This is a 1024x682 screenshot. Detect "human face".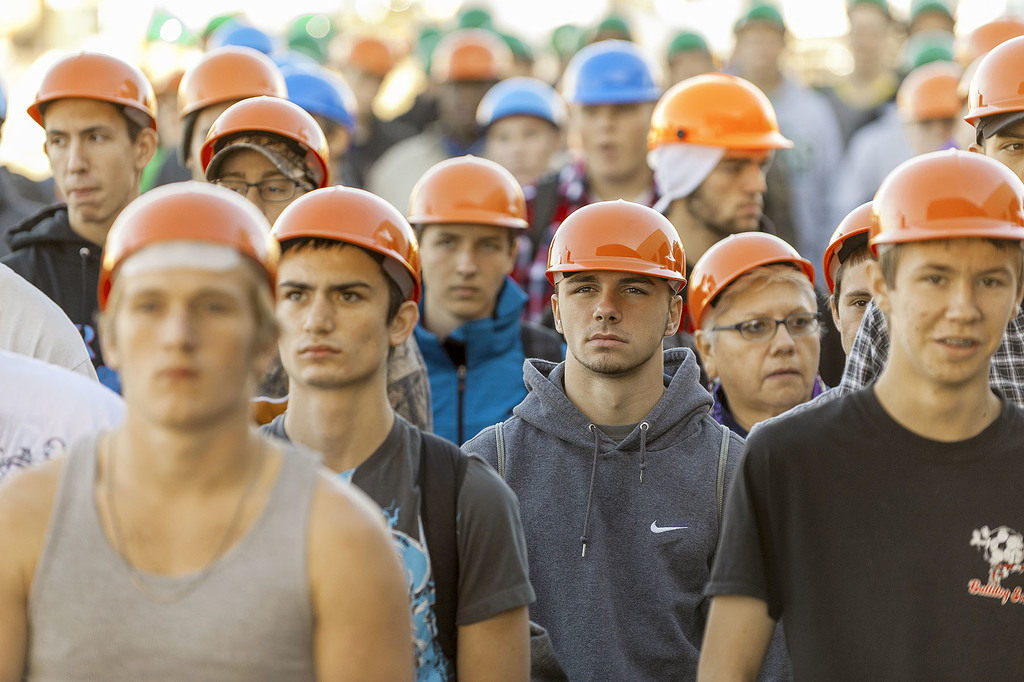
bbox(554, 274, 671, 376).
